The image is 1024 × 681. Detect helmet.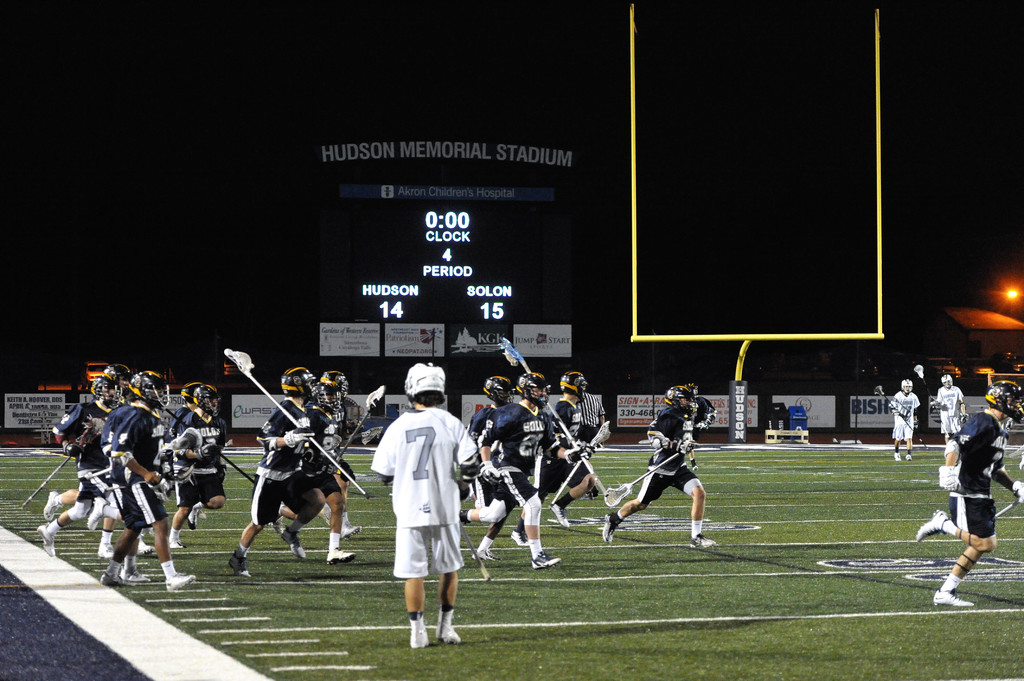
Detection: [180,380,198,405].
